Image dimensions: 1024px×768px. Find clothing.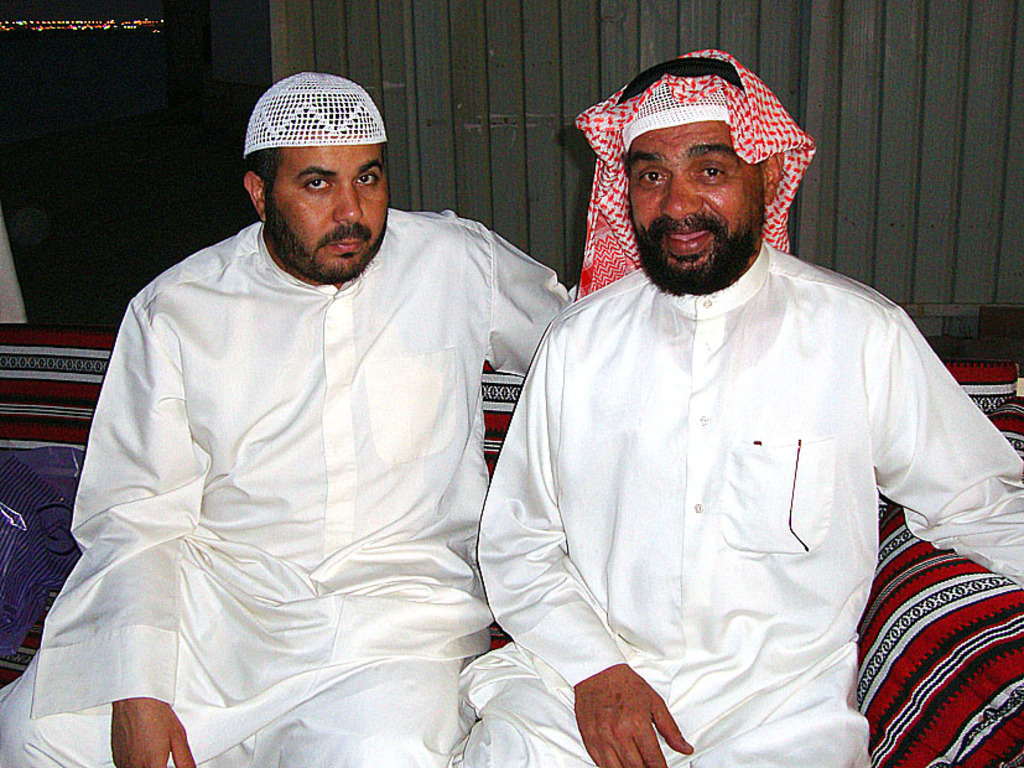
[left=0, top=209, right=577, bottom=767].
